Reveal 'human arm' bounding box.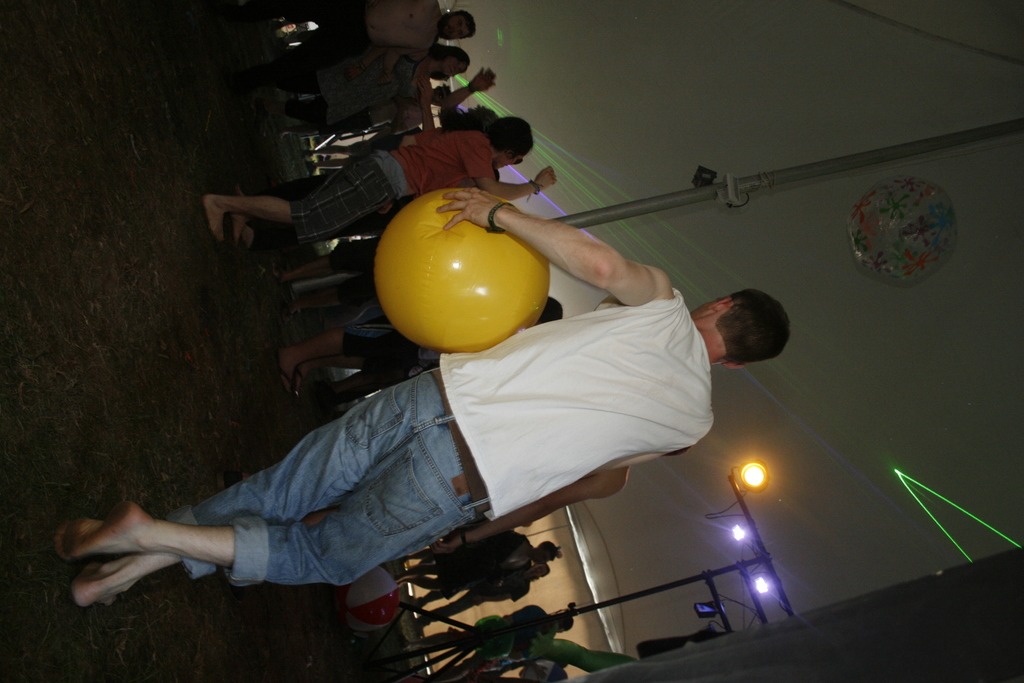
Revealed: Rect(600, 443, 693, 481).
